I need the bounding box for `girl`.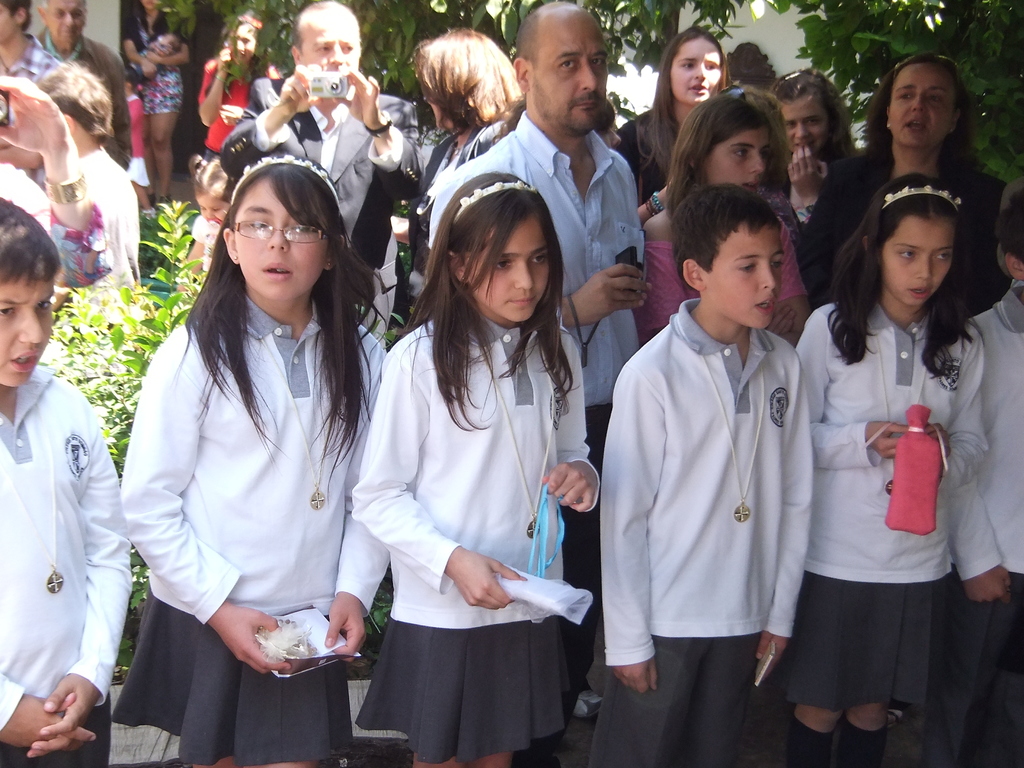
Here it is: (621, 26, 736, 177).
